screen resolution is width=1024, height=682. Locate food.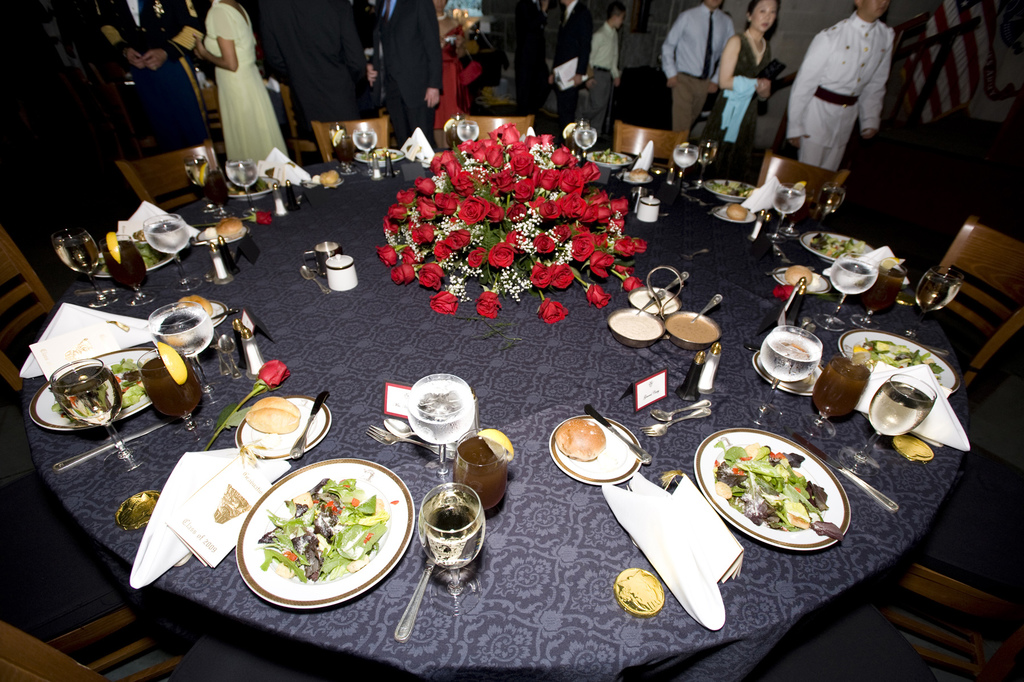
706 175 748 197.
